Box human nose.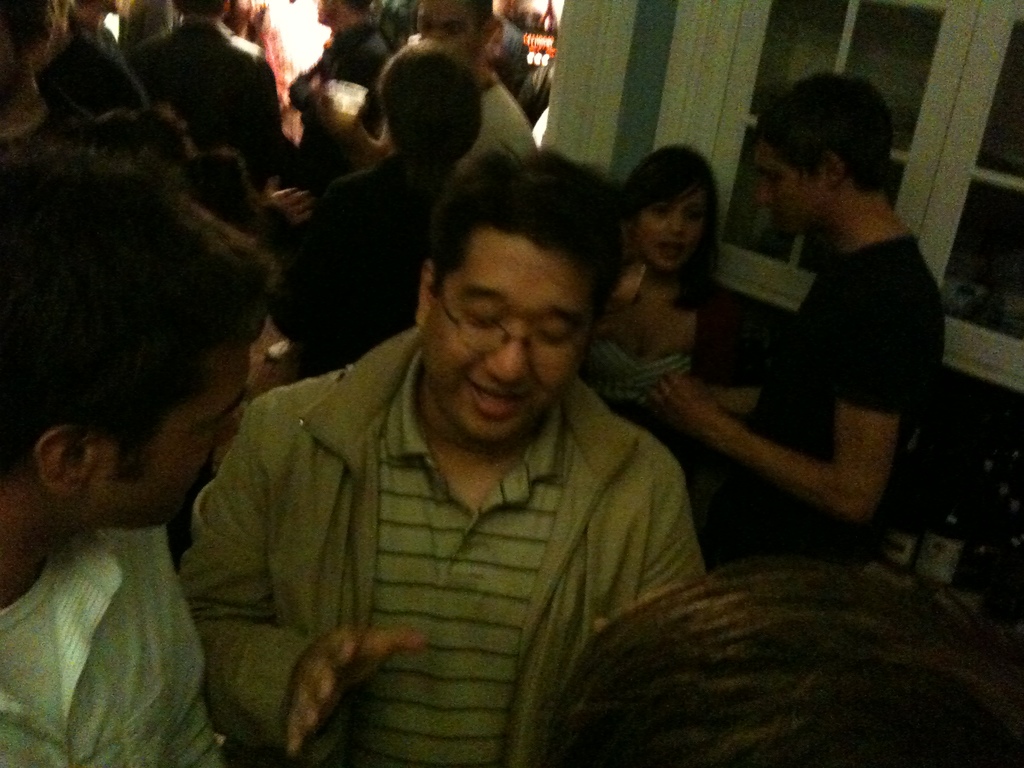
[485, 319, 529, 379].
